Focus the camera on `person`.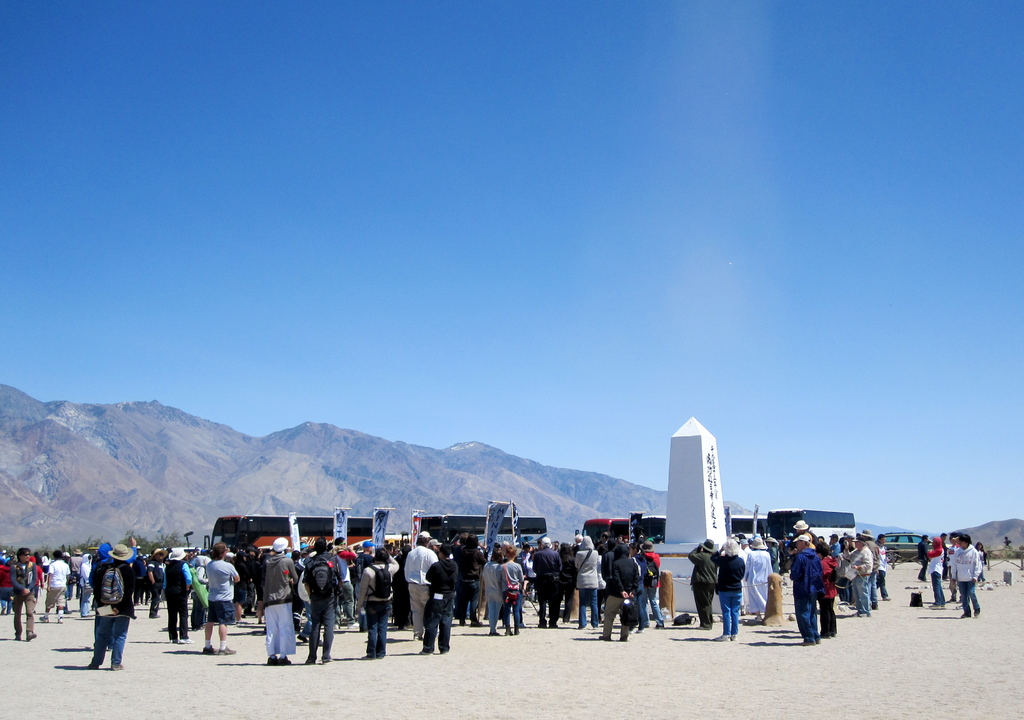
Focus region: {"left": 929, "top": 534, "right": 949, "bottom": 612}.
